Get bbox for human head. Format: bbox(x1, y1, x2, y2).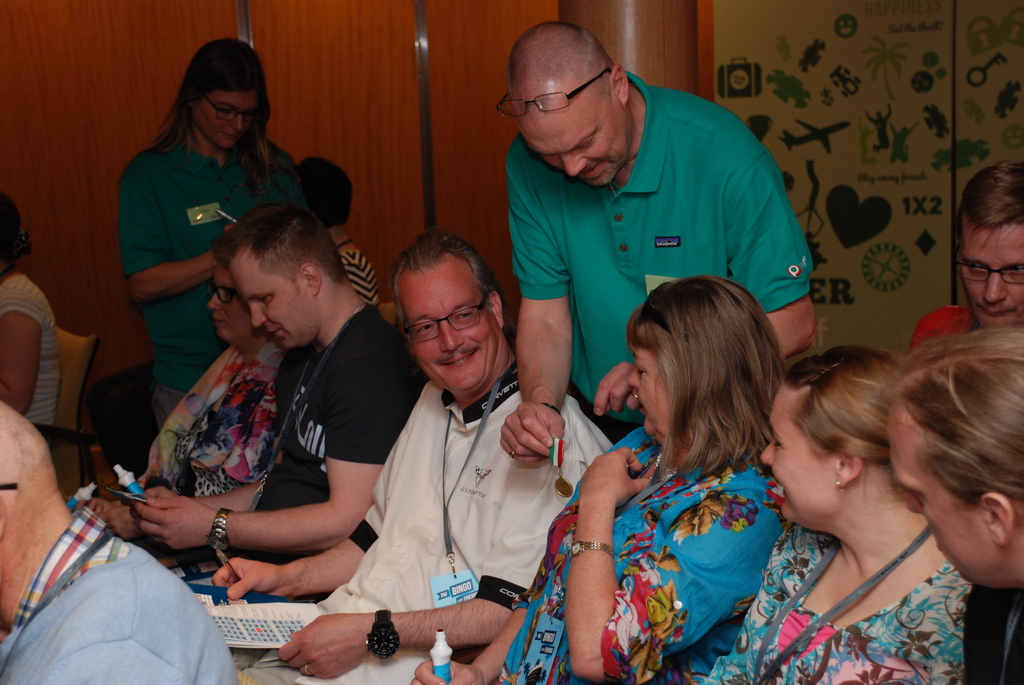
bbox(956, 162, 1023, 331).
